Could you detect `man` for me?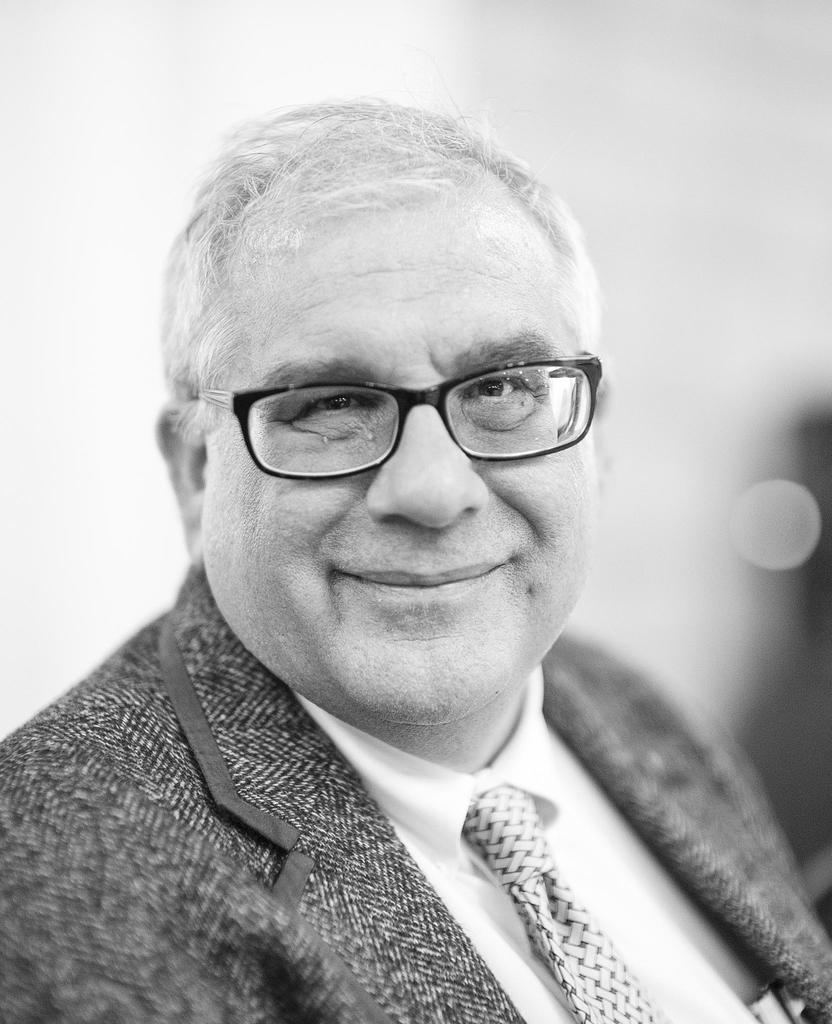
Detection result: (0, 77, 831, 1020).
